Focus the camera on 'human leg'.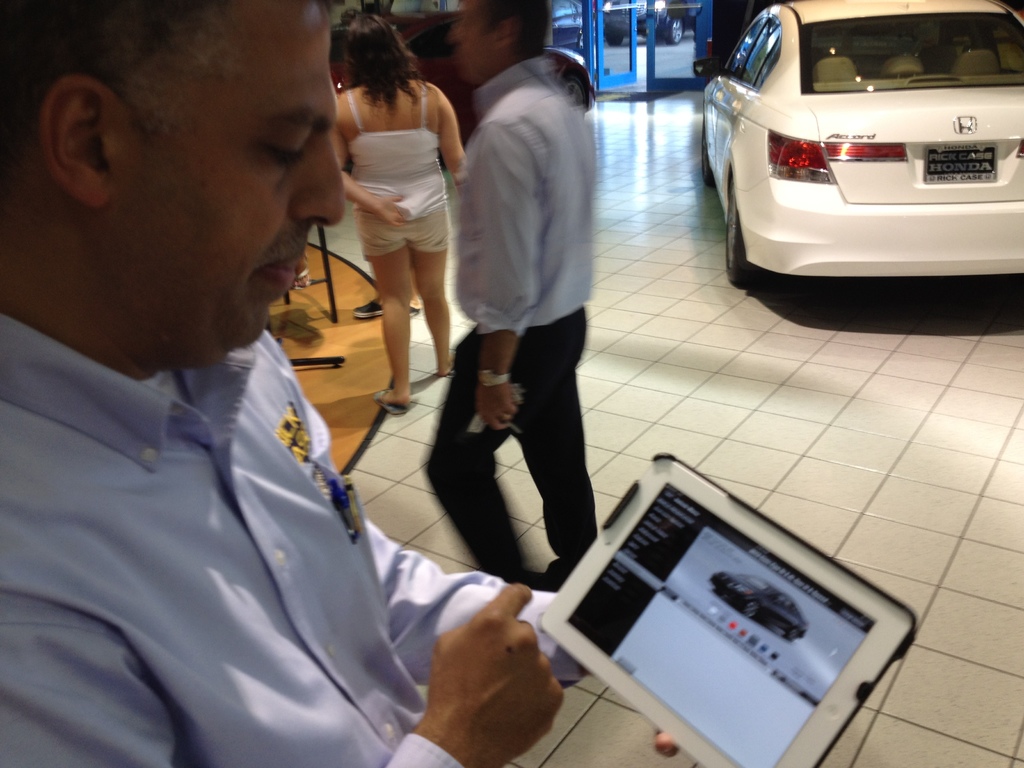
Focus region: bbox=[411, 209, 456, 365].
